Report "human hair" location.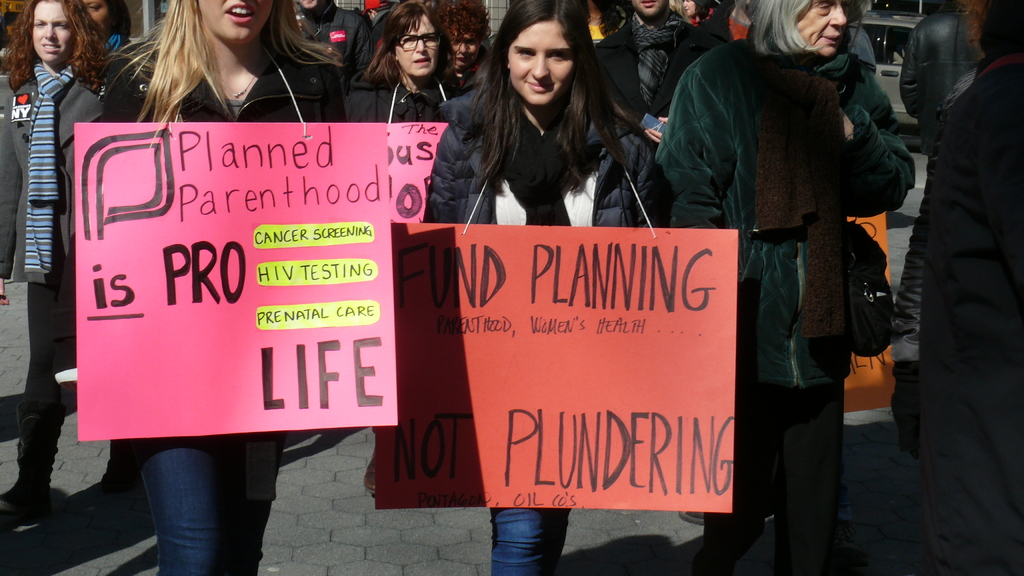
Report: BBox(469, 11, 620, 177).
